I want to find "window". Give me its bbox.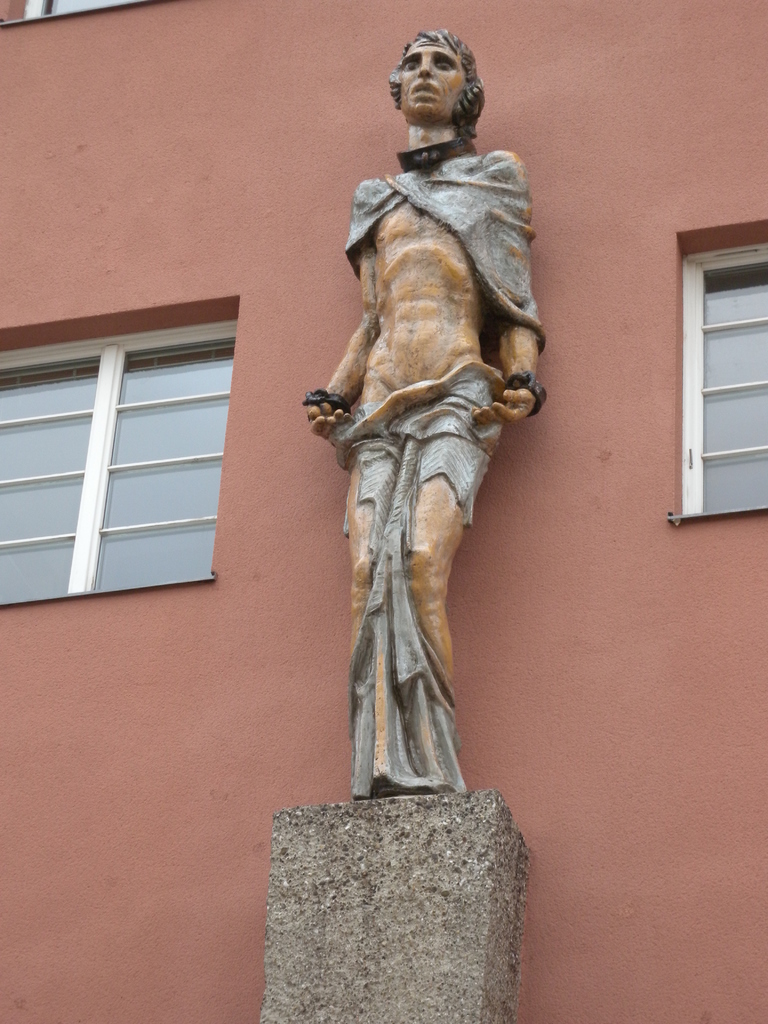
(left=14, top=291, right=240, bottom=604).
